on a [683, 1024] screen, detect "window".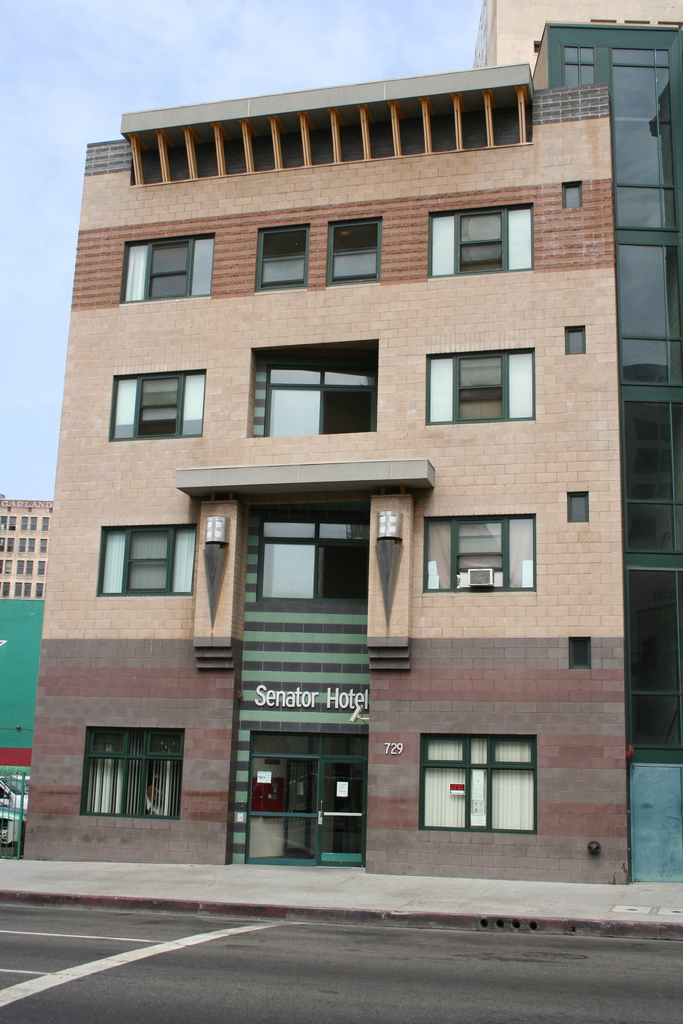
<box>99,525,193,597</box>.
